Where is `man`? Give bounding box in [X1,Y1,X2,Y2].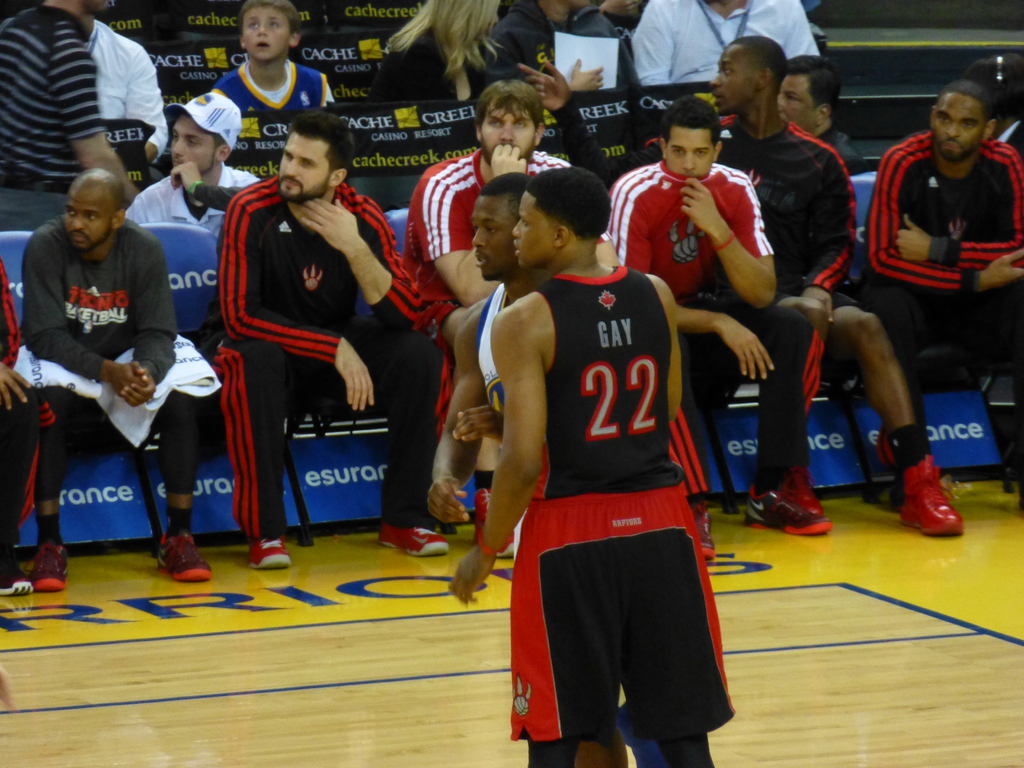
[123,98,266,236].
